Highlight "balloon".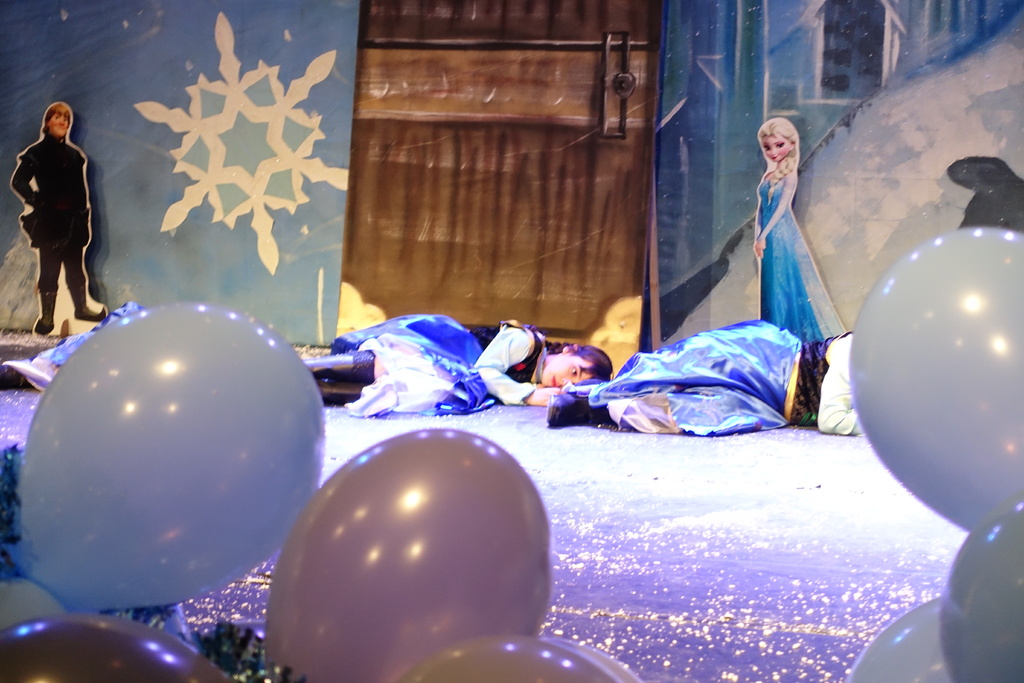
Highlighted region: 843,595,942,682.
